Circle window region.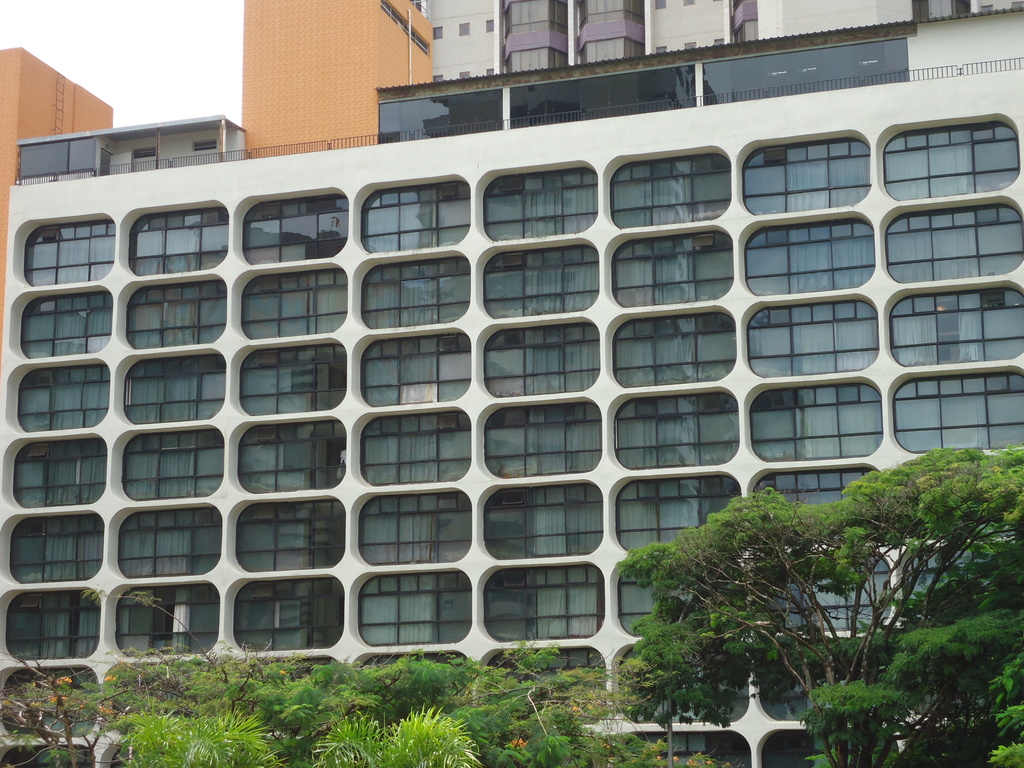
Region: (left=230, top=188, right=350, bottom=263).
